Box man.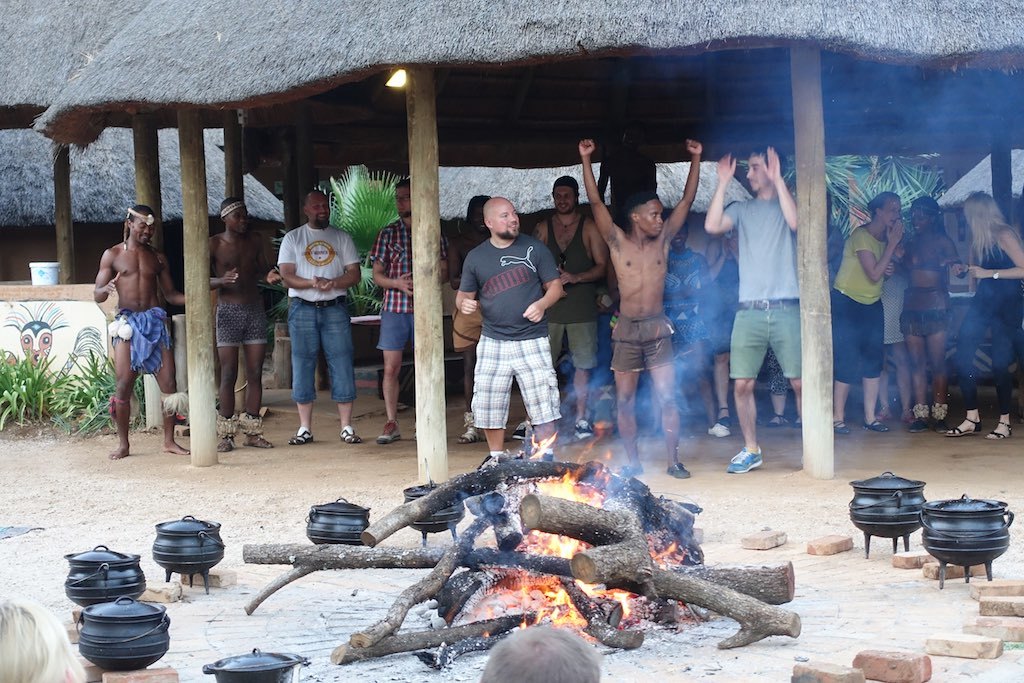
select_region(535, 165, 619, 419).
